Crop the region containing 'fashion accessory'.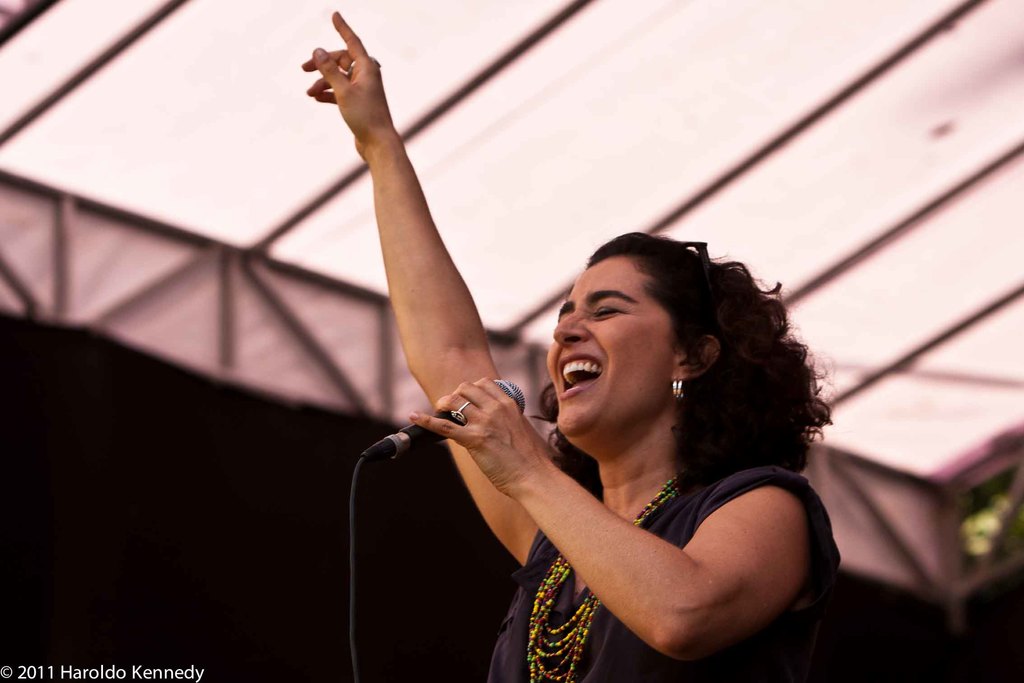
Crop region: rect(350, 54, 380, 74).
